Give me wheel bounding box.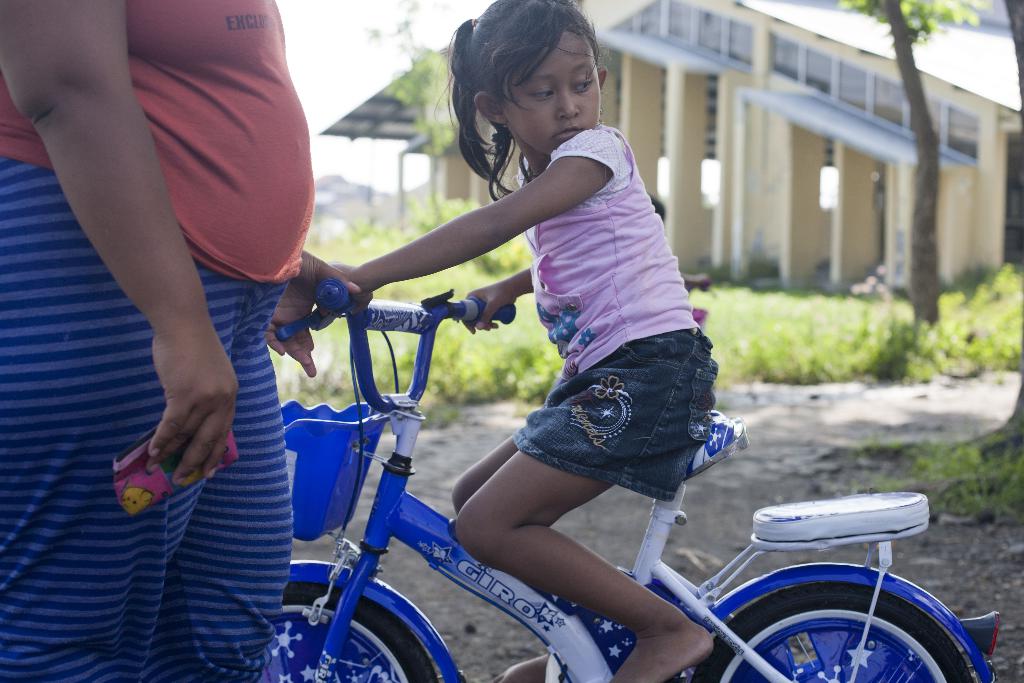
269/579/436/682.
